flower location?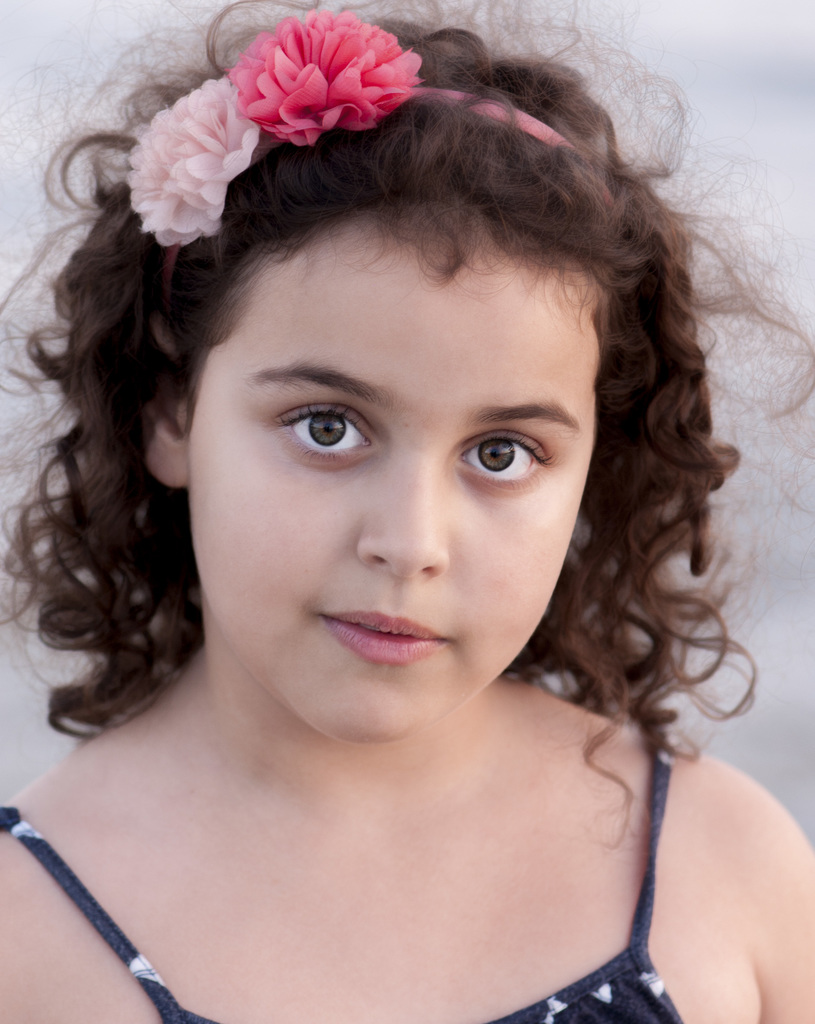
(x1=223, y1=19, x2=414, y2=177)
